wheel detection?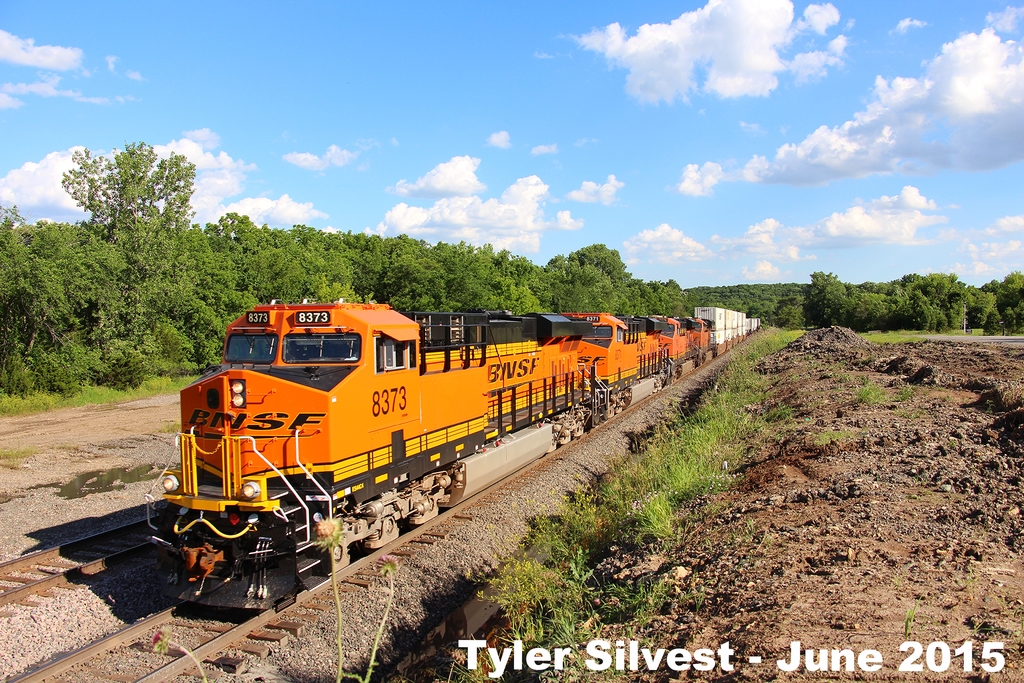
pyautogui.locateOnScreen(356, 541, 370, 558)
